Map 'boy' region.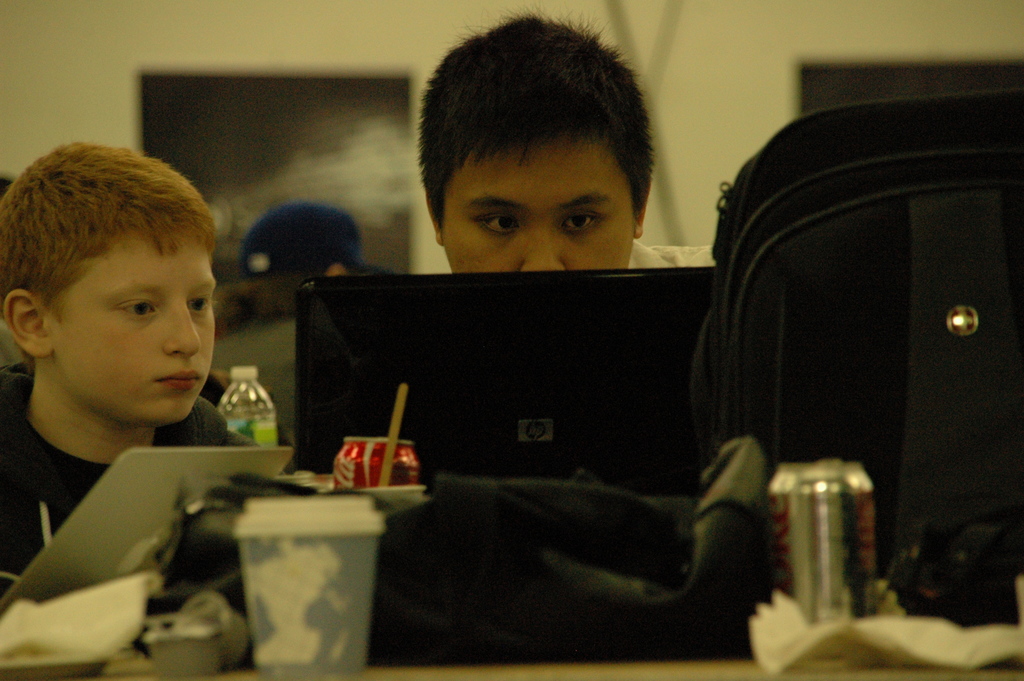
Mapped to region(0, 159, 243, 523).
